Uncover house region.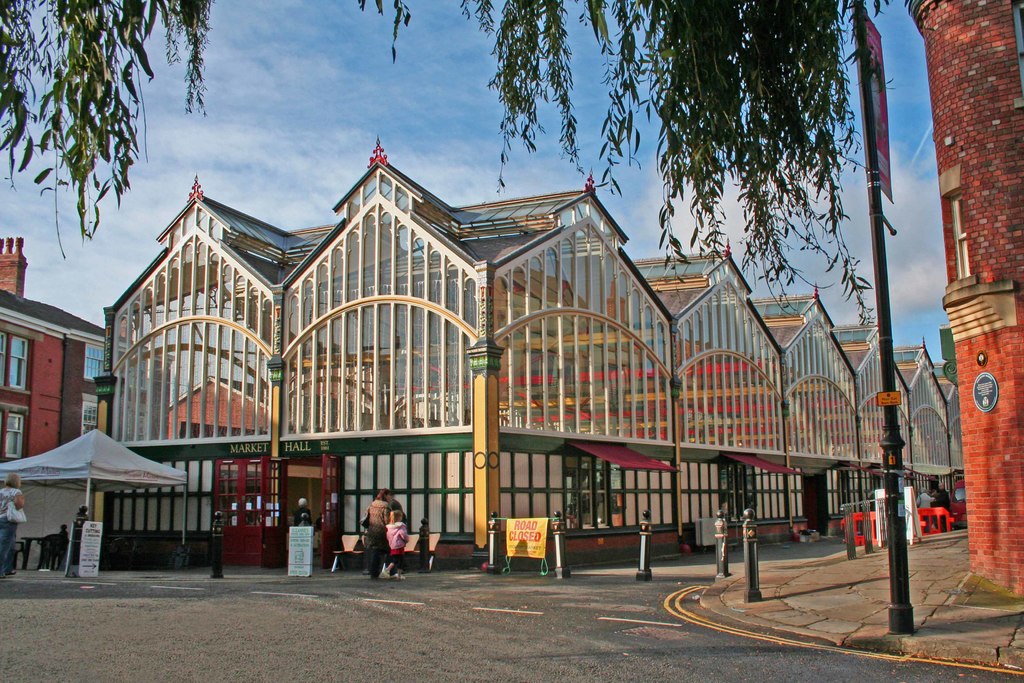
Uncovered: bbox=(0, 261, 118, 464).
